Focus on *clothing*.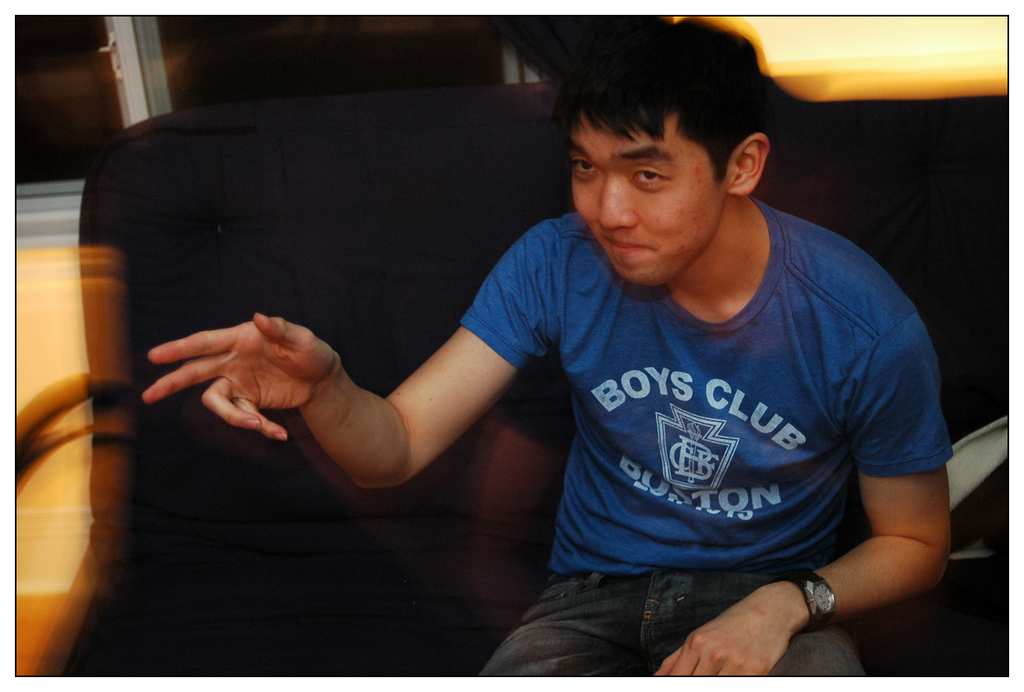
Focused at 481/208/956/691.
